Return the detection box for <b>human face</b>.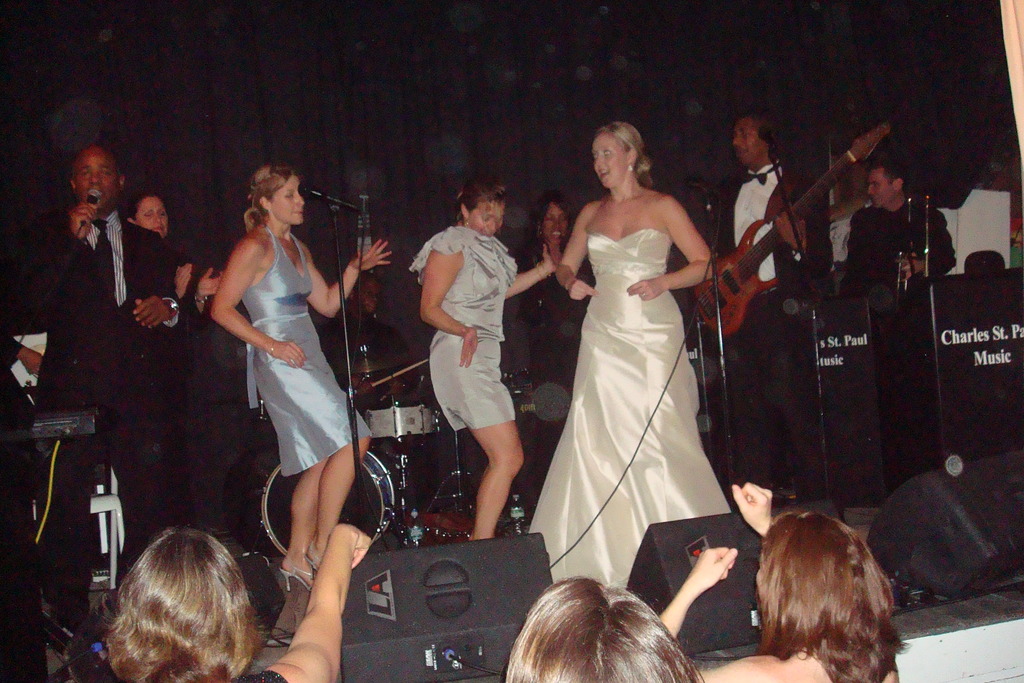
267, 179, 305, 229.
